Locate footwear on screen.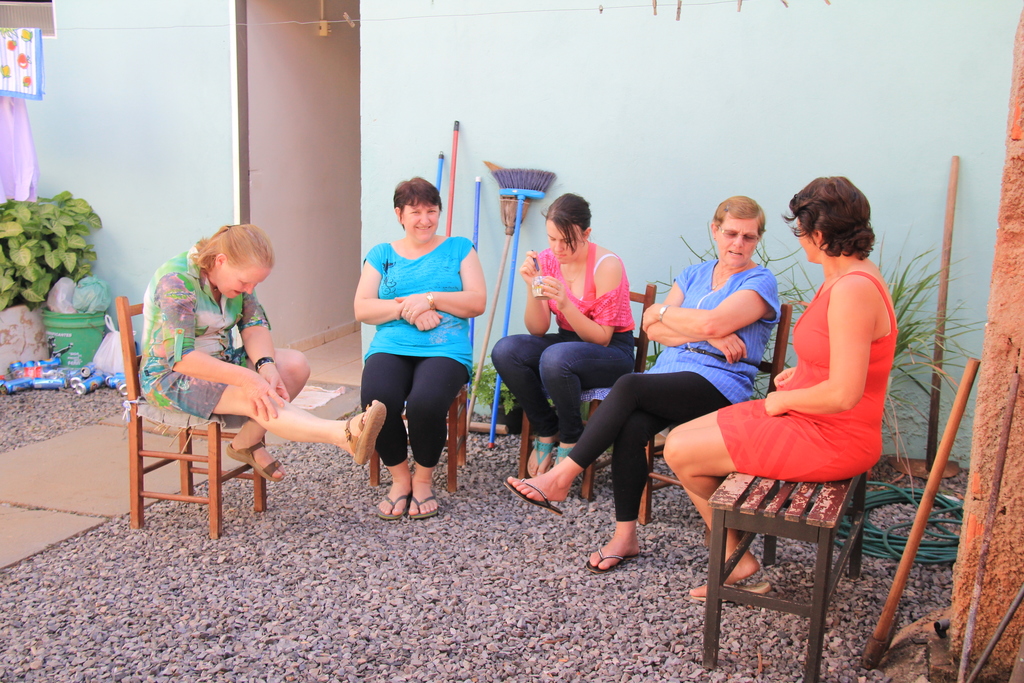
On screen at <box>513,473,563,517</box>.
